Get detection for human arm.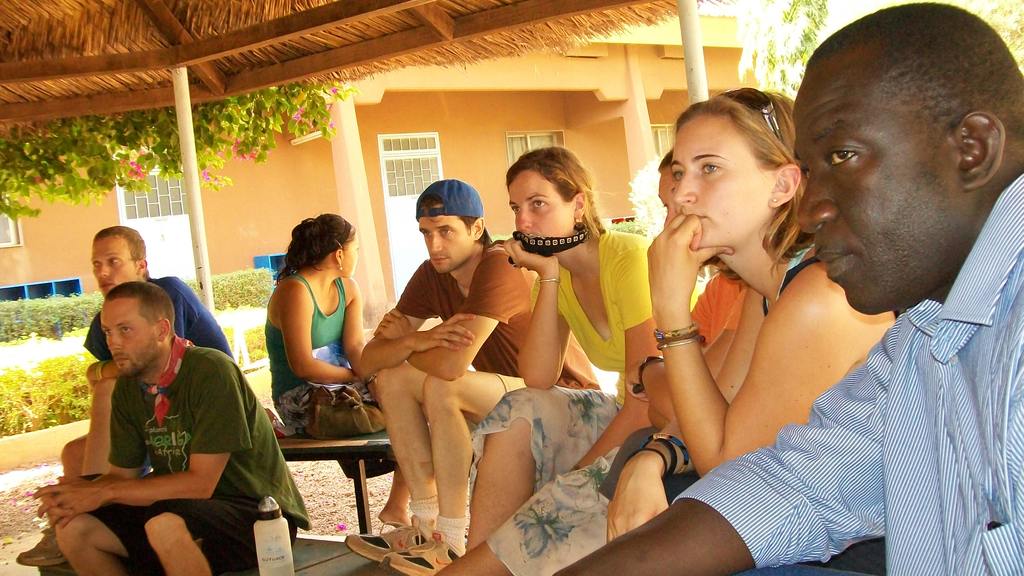
Detection: bbox=[281, 281, 368, 391].
